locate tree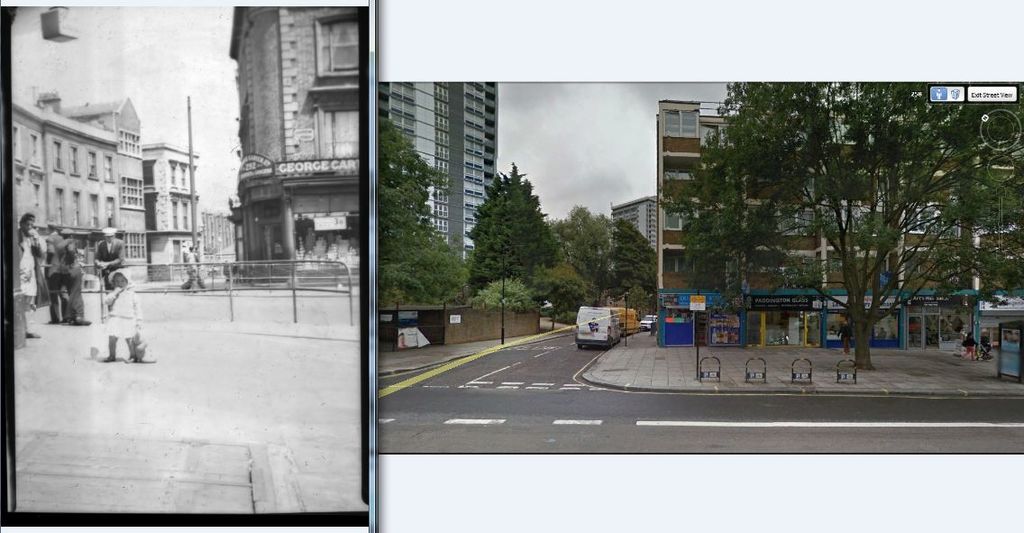
crop(556, 205, 657, 320)
